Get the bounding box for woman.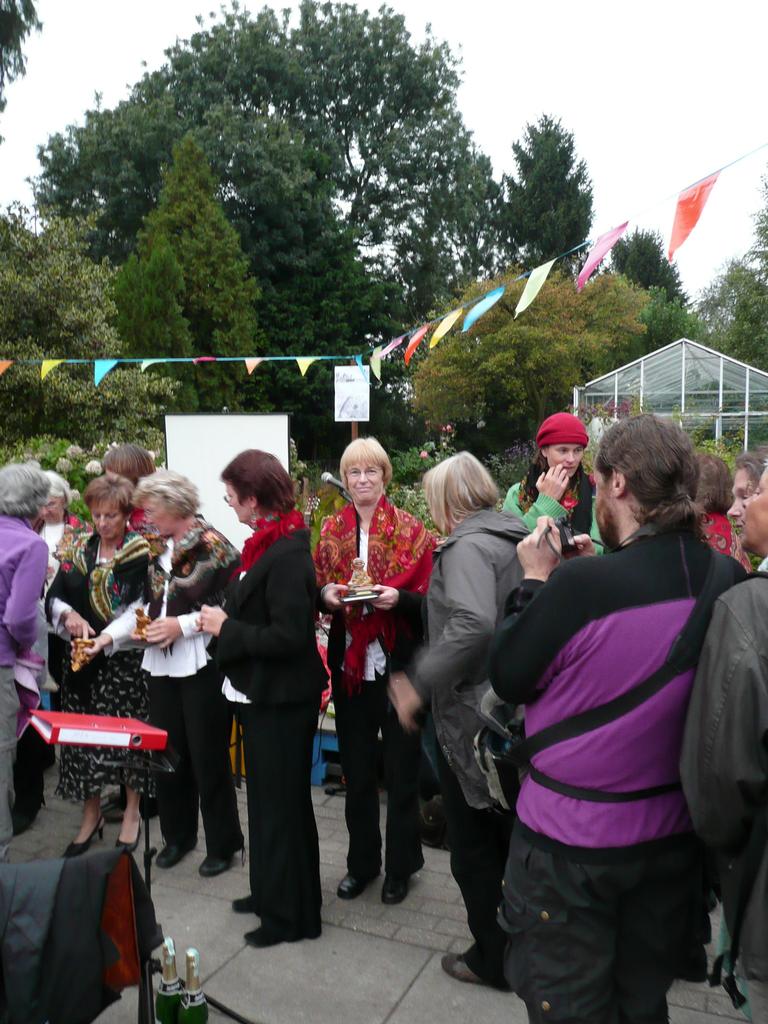
(left=37, top=468, right=163, bottom=856).
